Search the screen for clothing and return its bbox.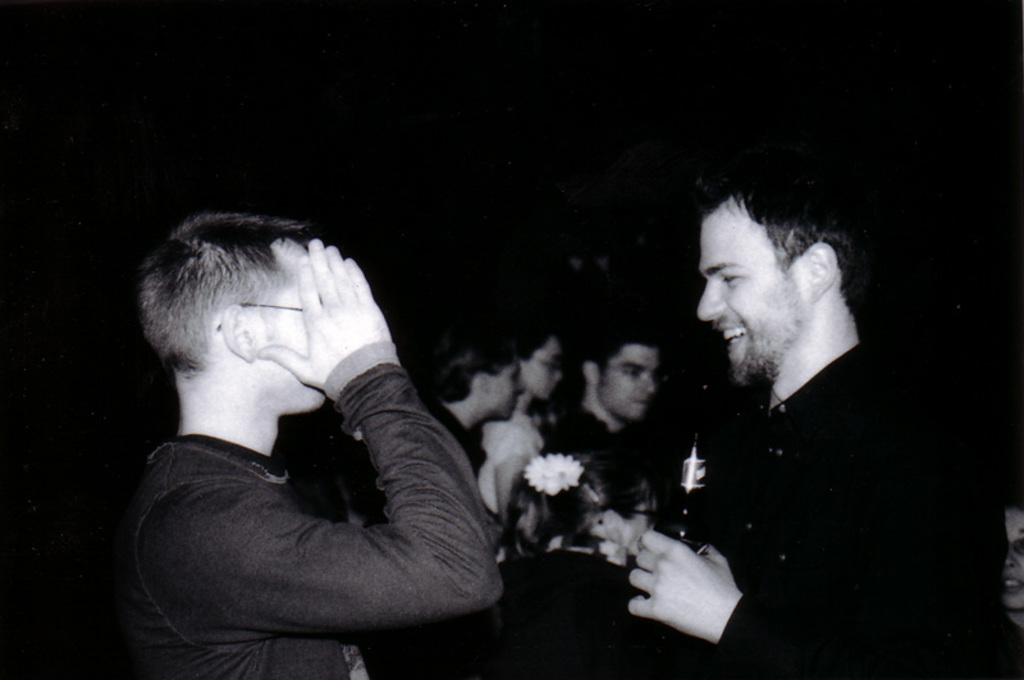
Found: 700:336:1005:679.
